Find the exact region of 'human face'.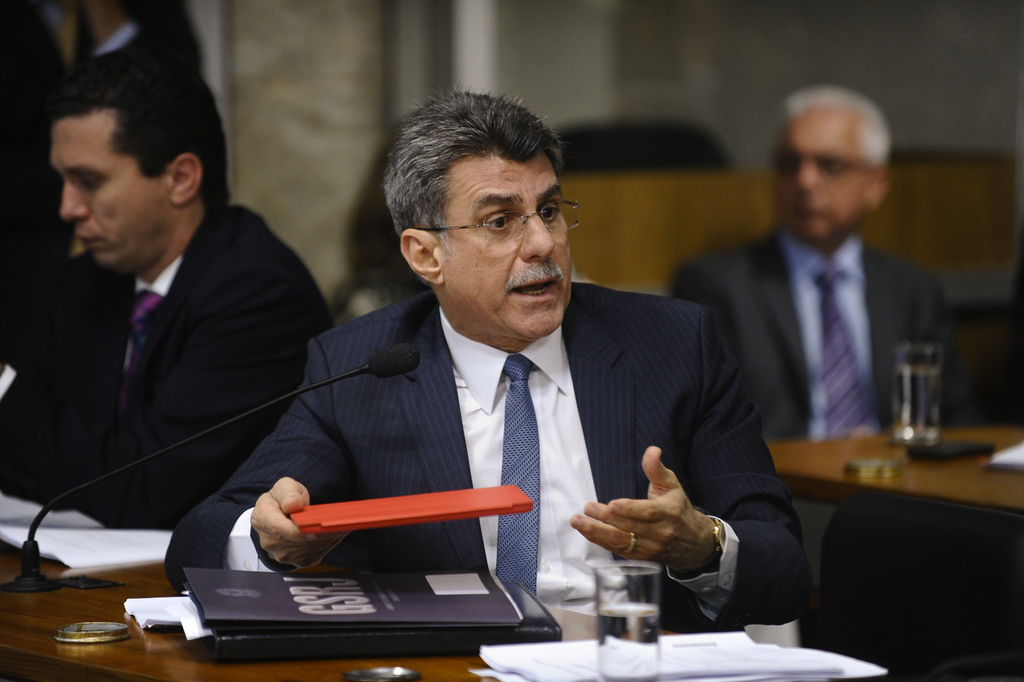
Exact region: (766, 120, 866, 241).
